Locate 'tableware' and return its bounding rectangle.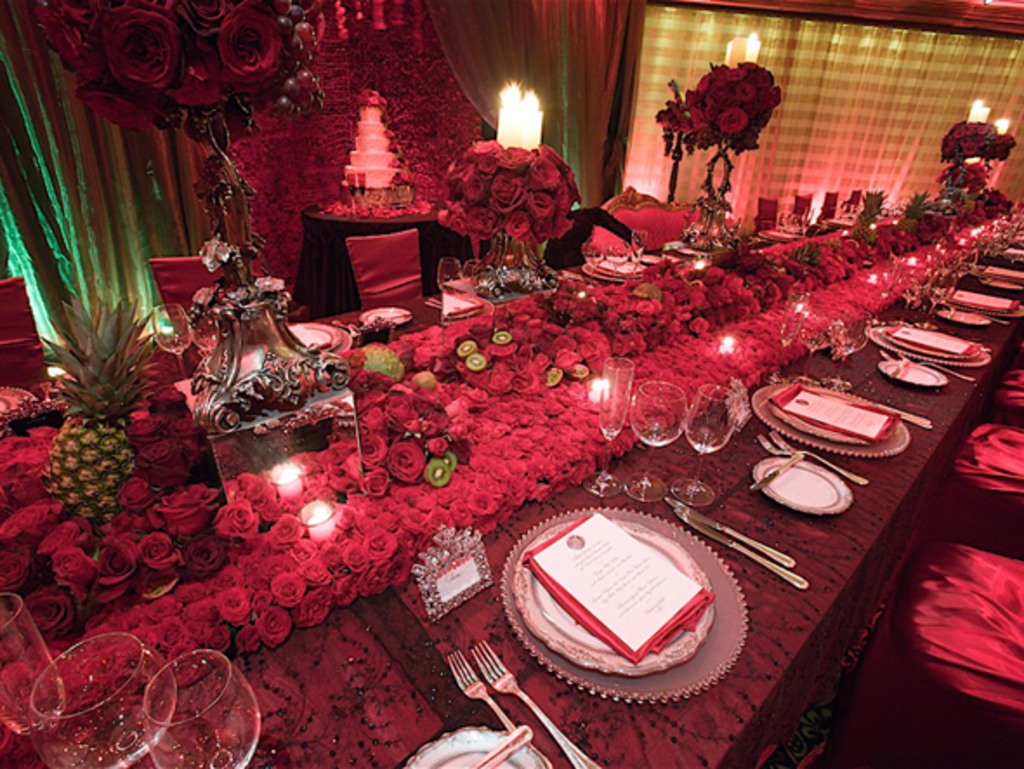
x1=581, y1=356, x2=635, y2=498.
